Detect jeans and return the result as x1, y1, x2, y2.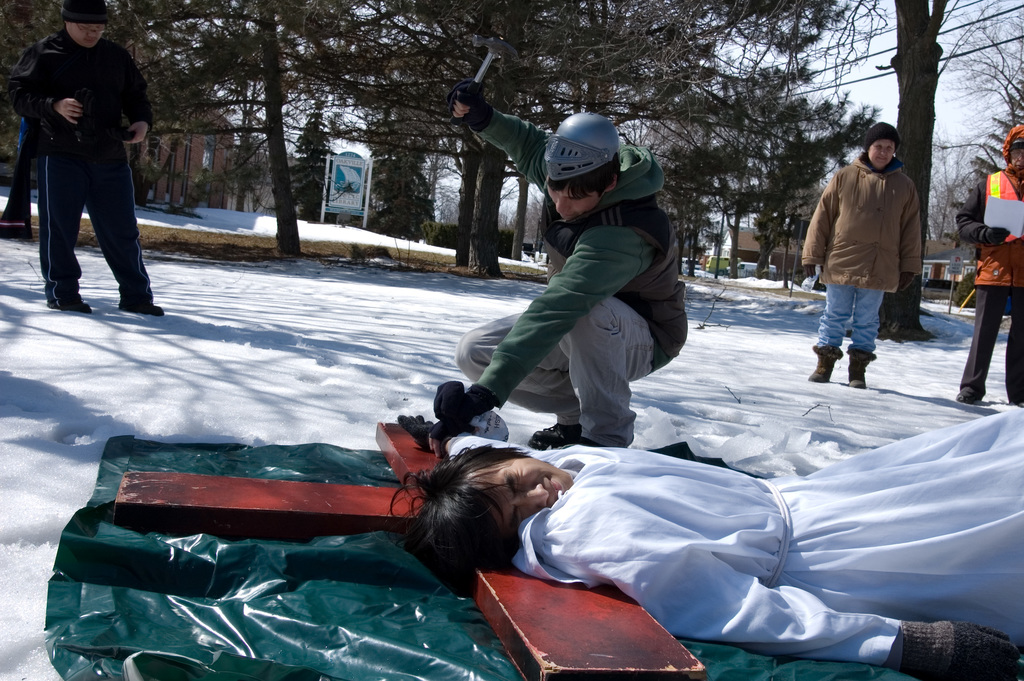
813, 283, 882, 355.
